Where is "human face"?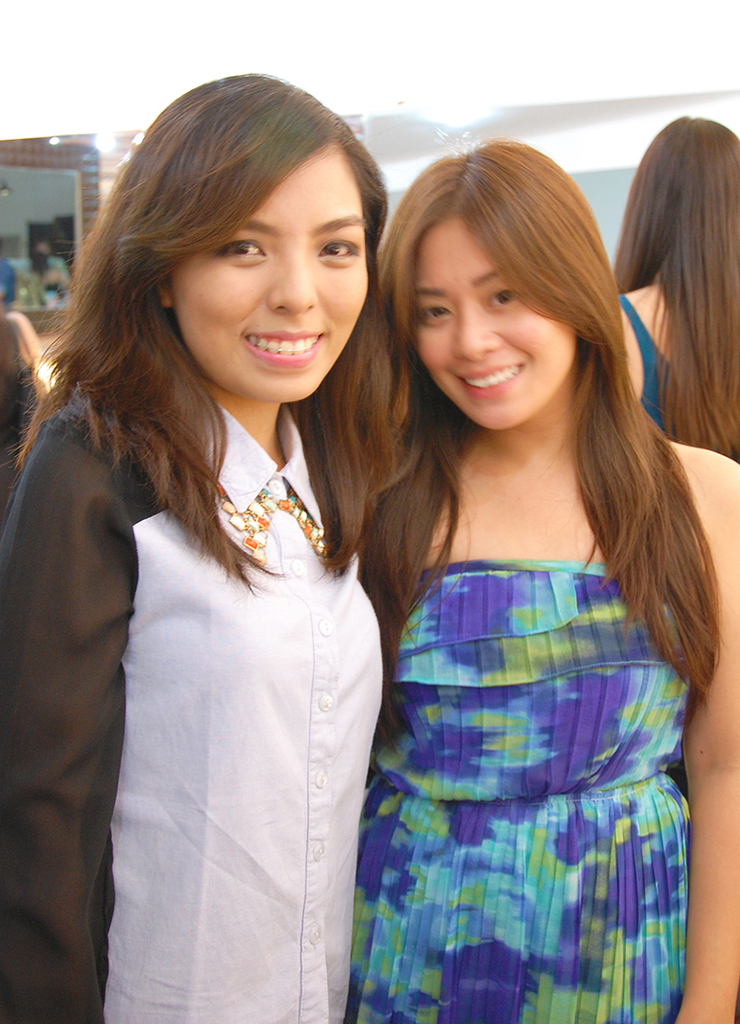
169/143/372/399.
